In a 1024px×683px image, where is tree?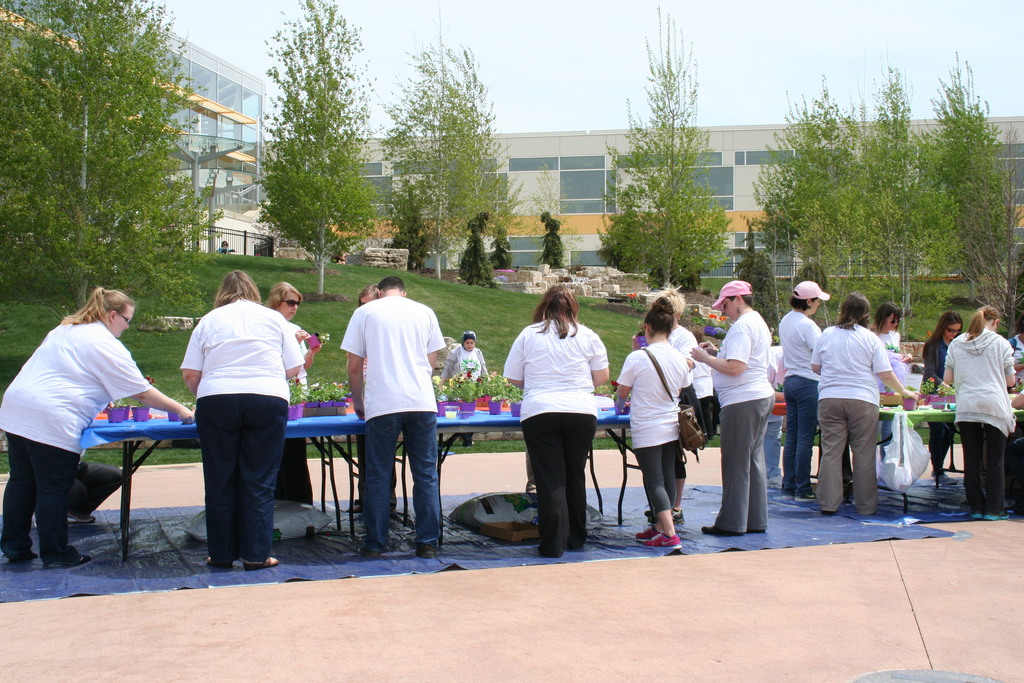
[x1=0, y1=0, x2=216, y2=323].
